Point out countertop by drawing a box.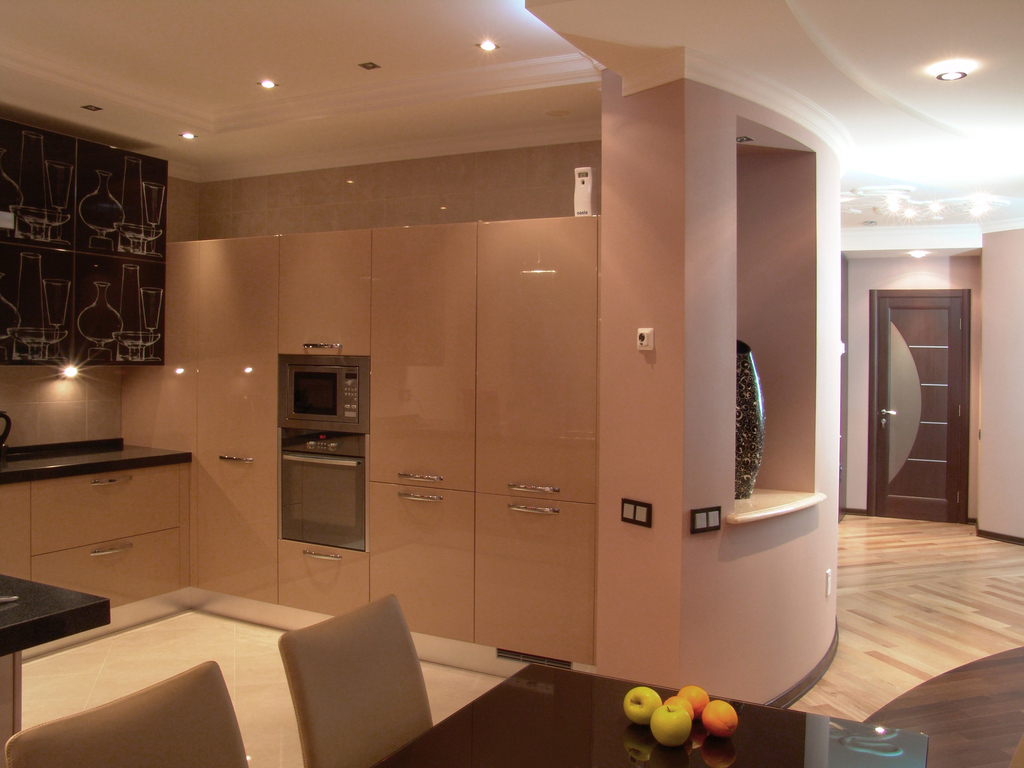
locate(0, 573, 111, 653).
